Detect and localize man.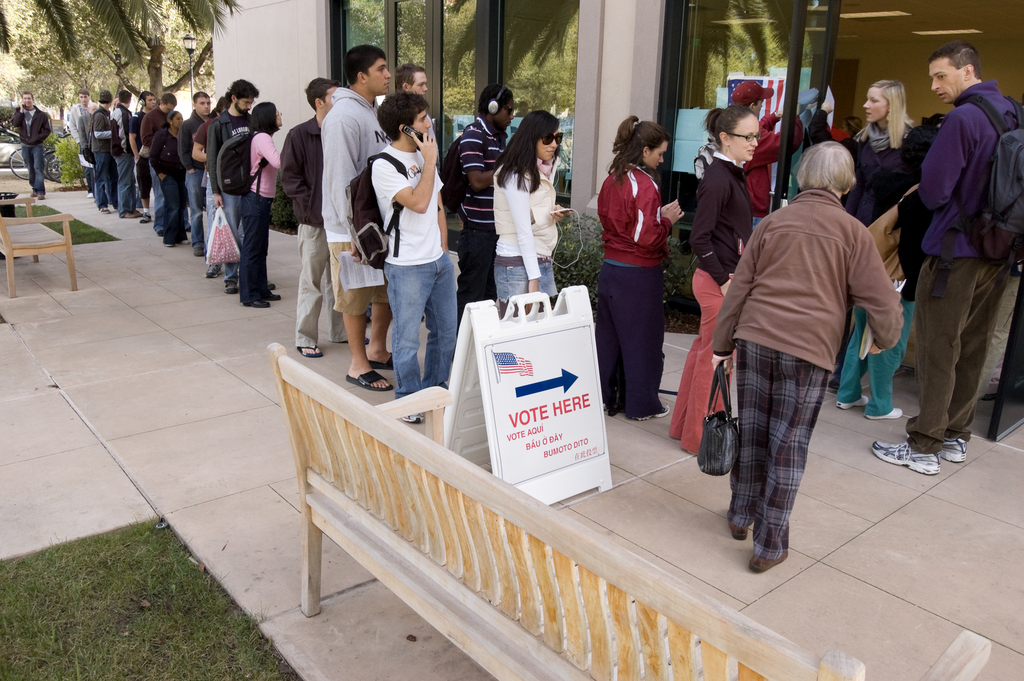
Localized at box=[278, 76, 371, 357].
